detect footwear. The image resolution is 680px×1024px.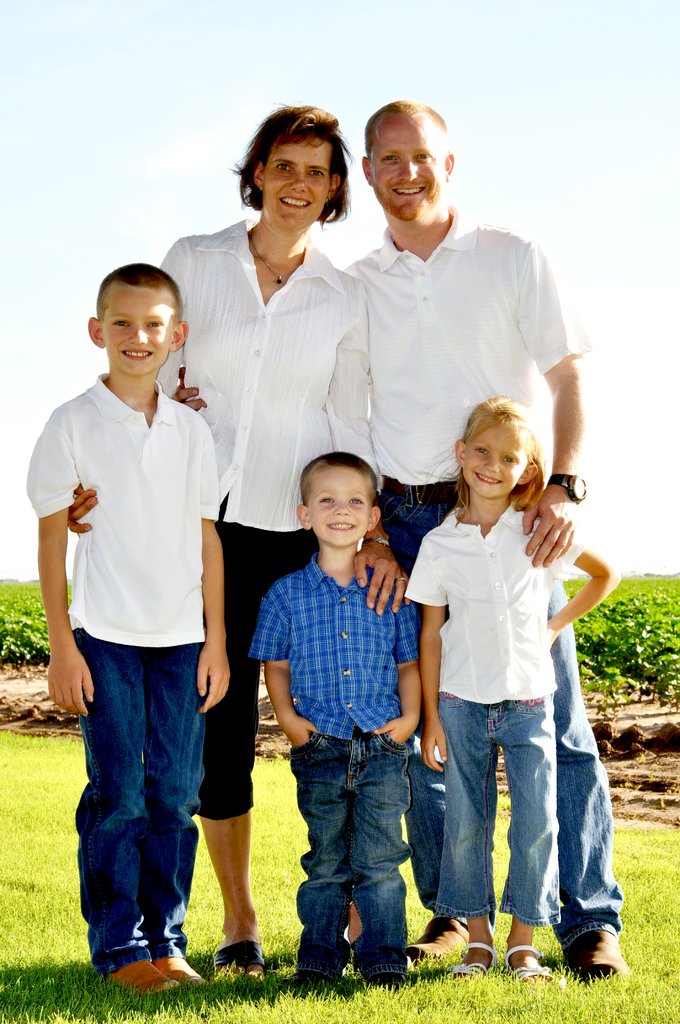
{"left": 455, "top": 941, "right": 498, "bottom": 982}.
